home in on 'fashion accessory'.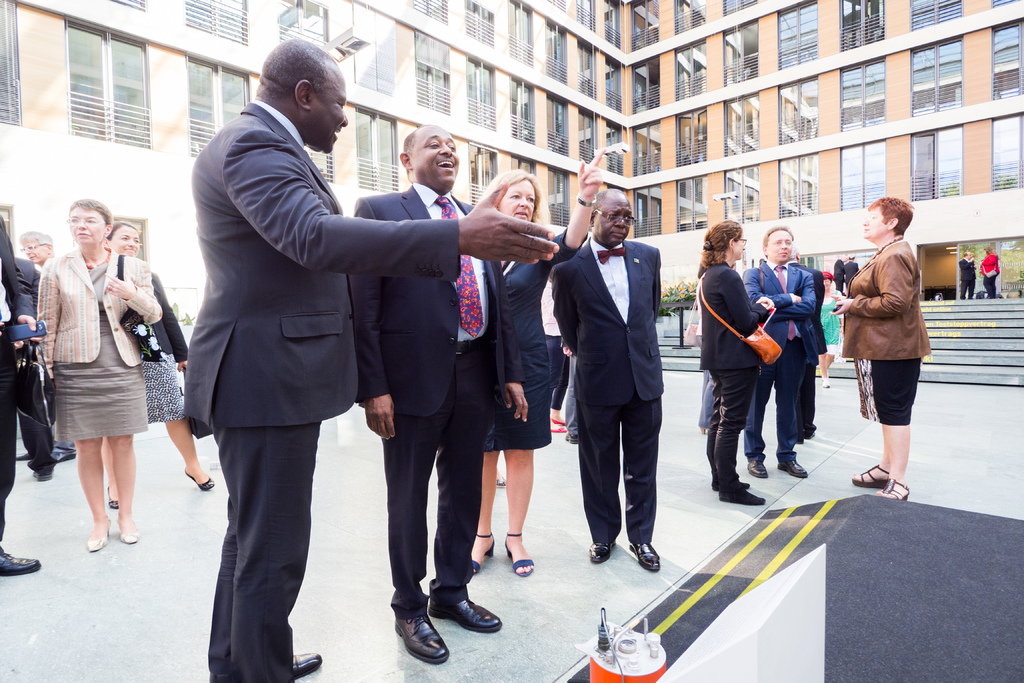
Homed in at BBox(0, 548, 39, 577).
